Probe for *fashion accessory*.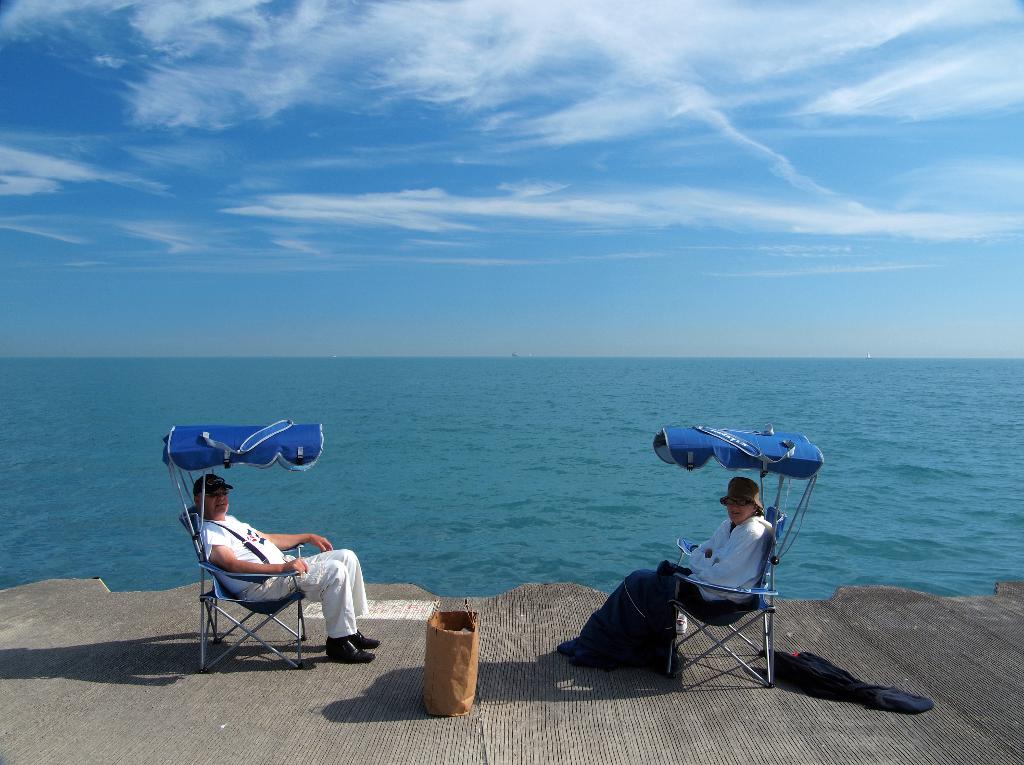
Probe result: bbox=[323, 636, 374, 663].
